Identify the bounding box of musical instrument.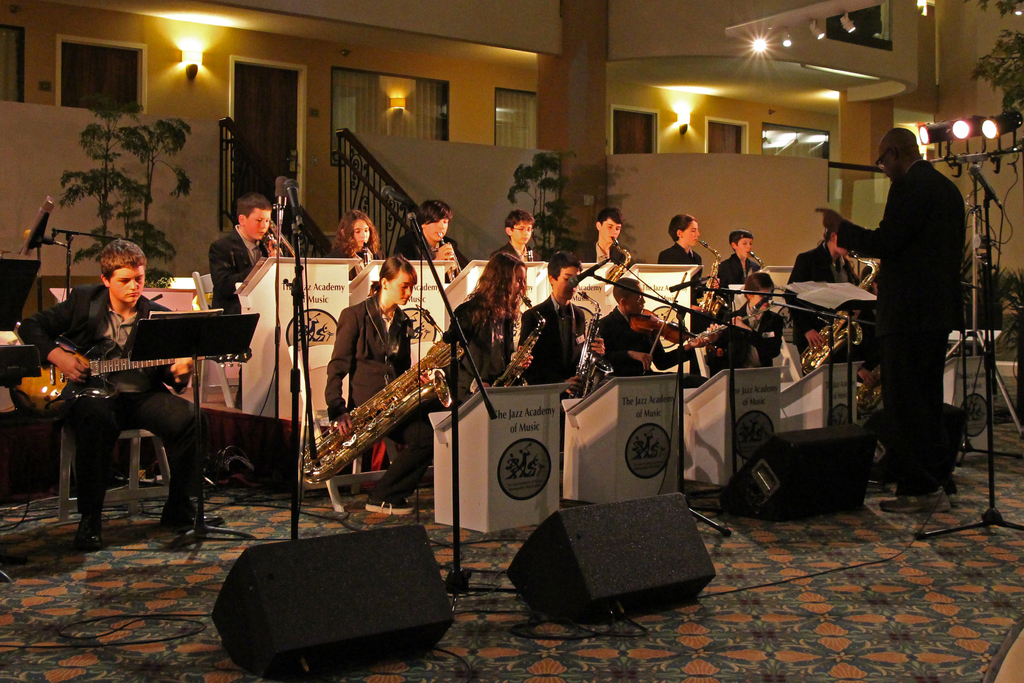
locate(8, 335, 250, 425).
